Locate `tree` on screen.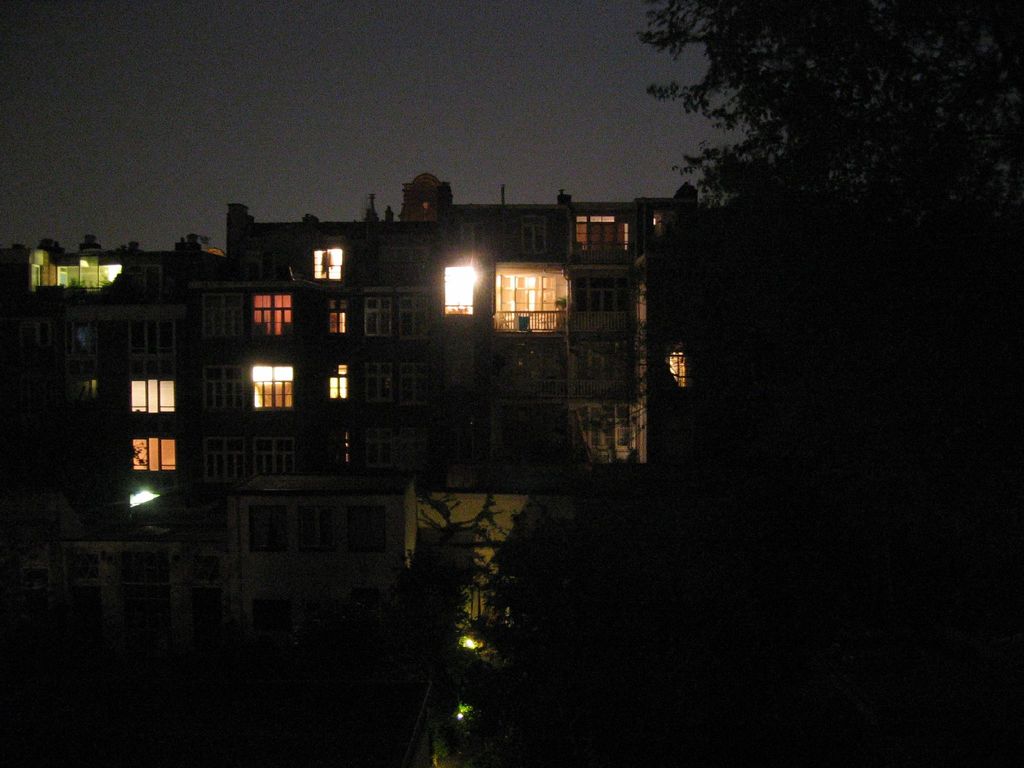
On screen at locate(592, 9, 1009, 278).
